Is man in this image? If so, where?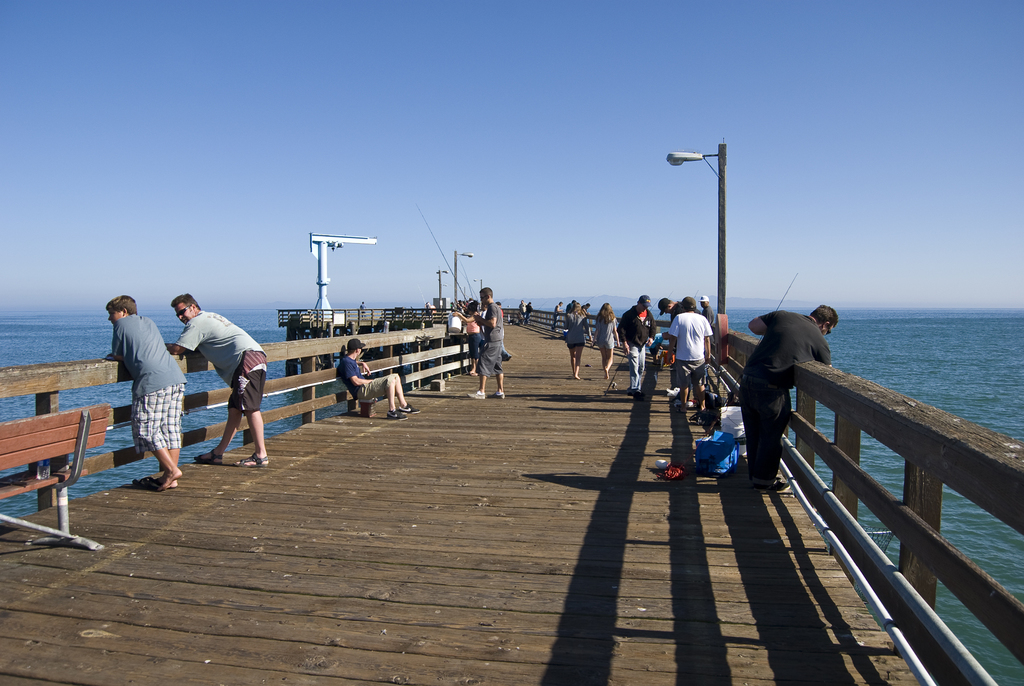
Yes, at 614 293 656 398.
